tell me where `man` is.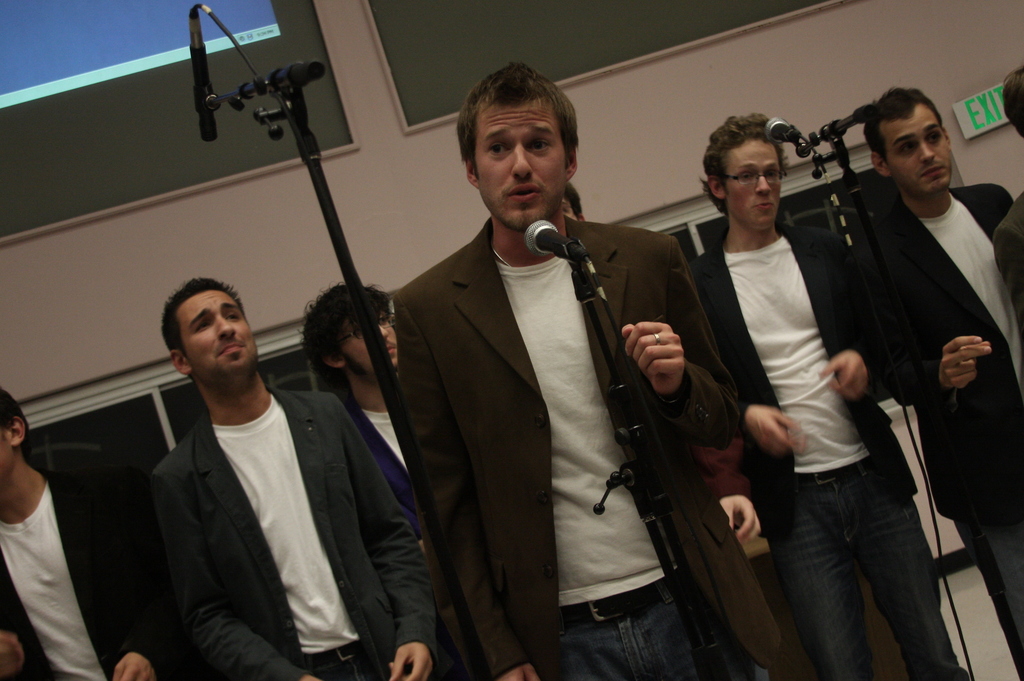
`man` is at detection(988, 61, 1023, 398).
